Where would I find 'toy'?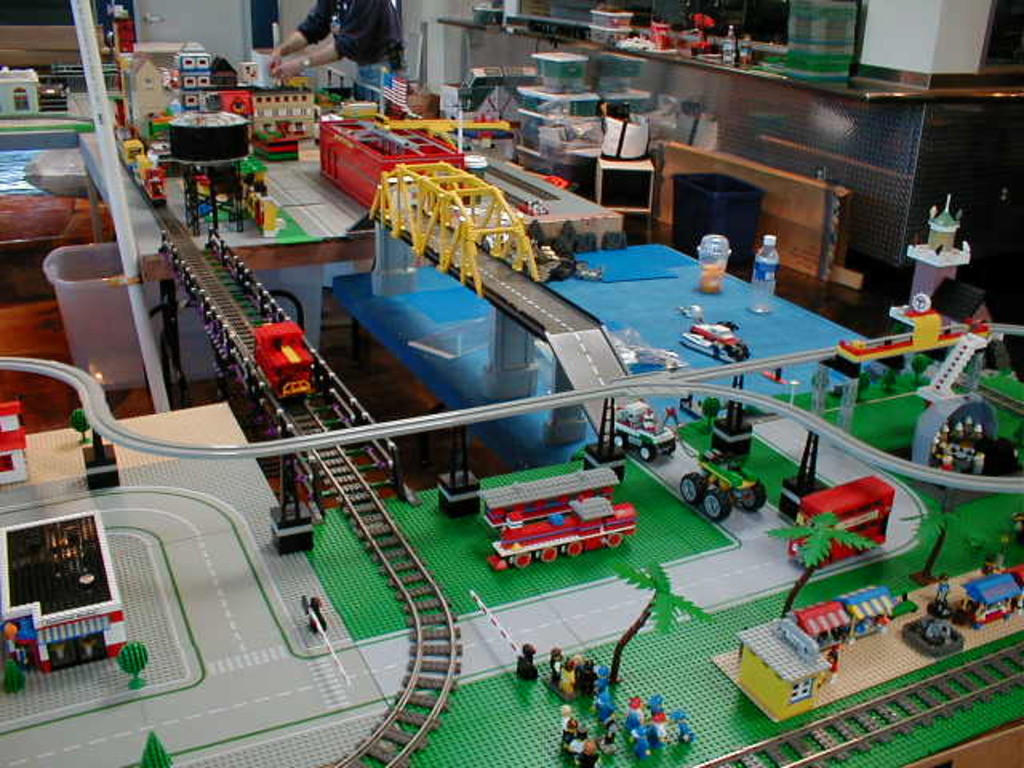
At (x1=235, y1=21, x2=315, y2=96).
